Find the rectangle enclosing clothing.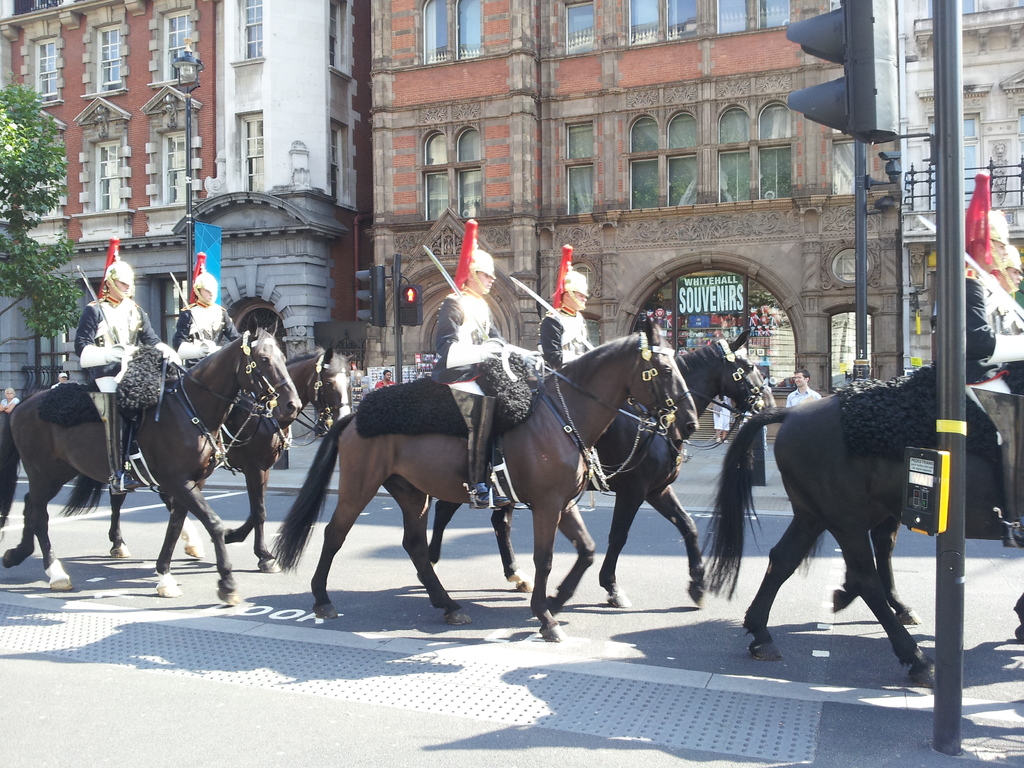
(left=963, top=260, right=1018, bottom=528).
